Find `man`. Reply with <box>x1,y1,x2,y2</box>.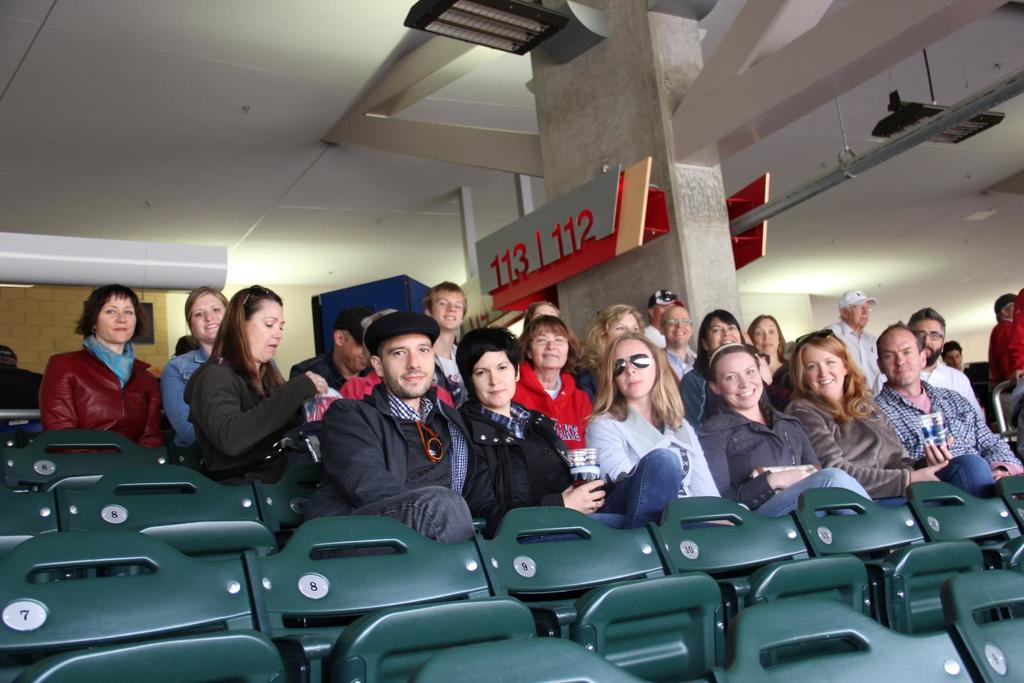
<box>872,322,1023,501</box>.
